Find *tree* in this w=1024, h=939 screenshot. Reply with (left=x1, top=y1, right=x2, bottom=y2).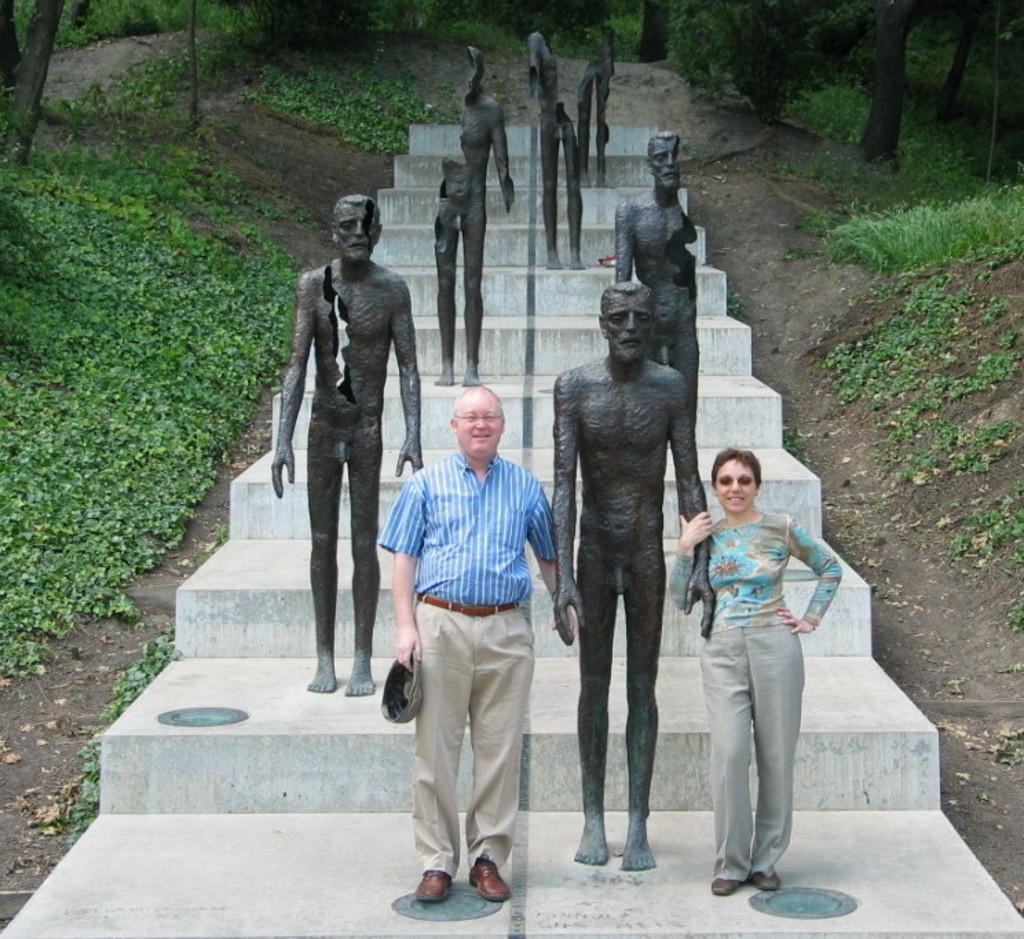
(left=197, top=0, right=388, bottom=44).
